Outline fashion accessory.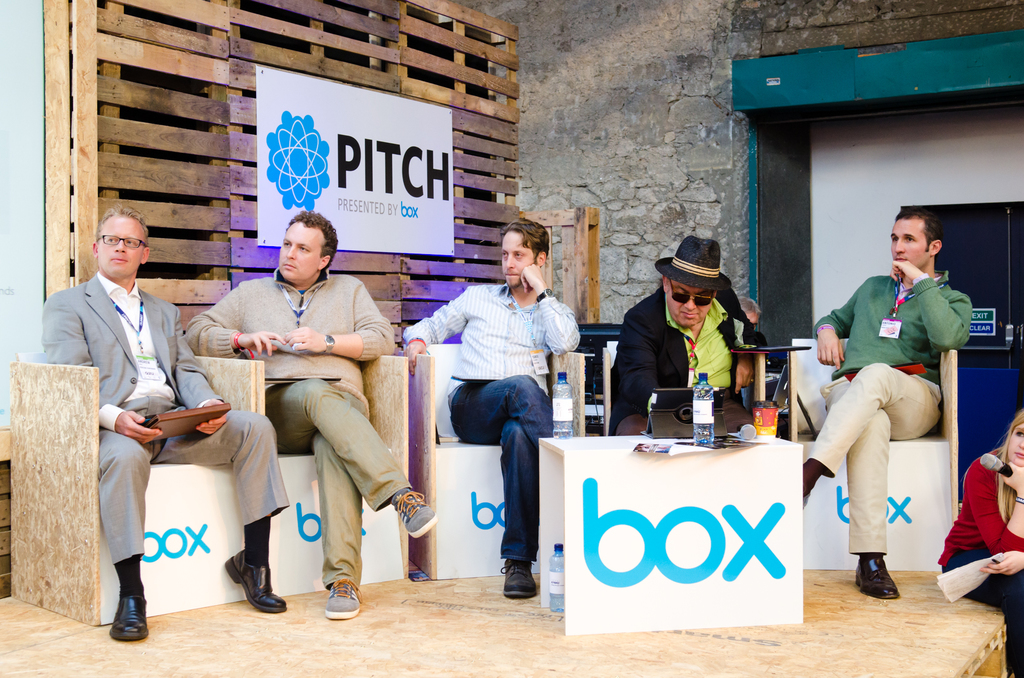
Outline: bbox=(861, 553, 881, 562).
